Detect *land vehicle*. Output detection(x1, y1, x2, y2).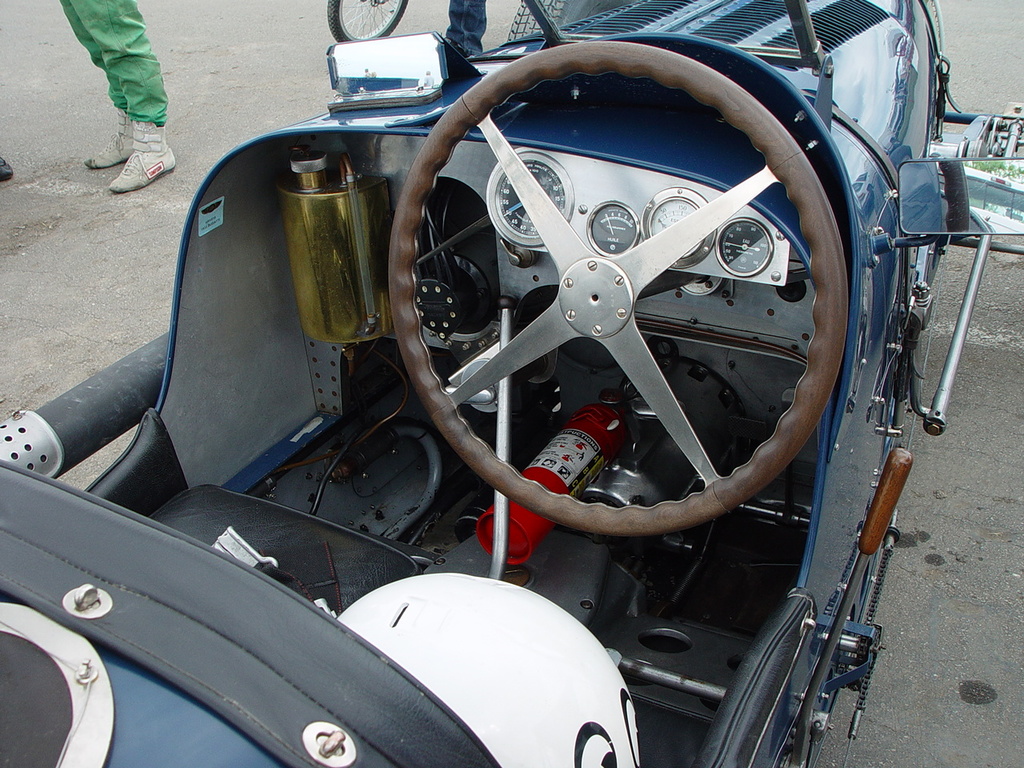
detection(26, 14, 1008, 743).
